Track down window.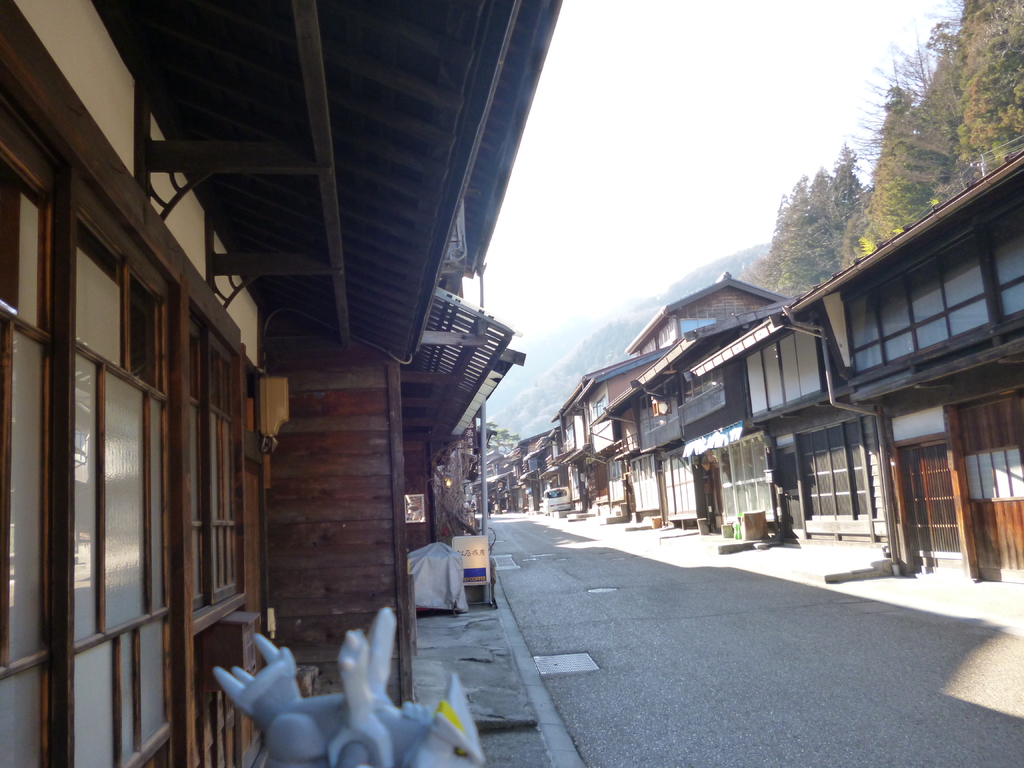
Tracked to pyautogui.locateOnScreen(801, 418, 876, 520).
